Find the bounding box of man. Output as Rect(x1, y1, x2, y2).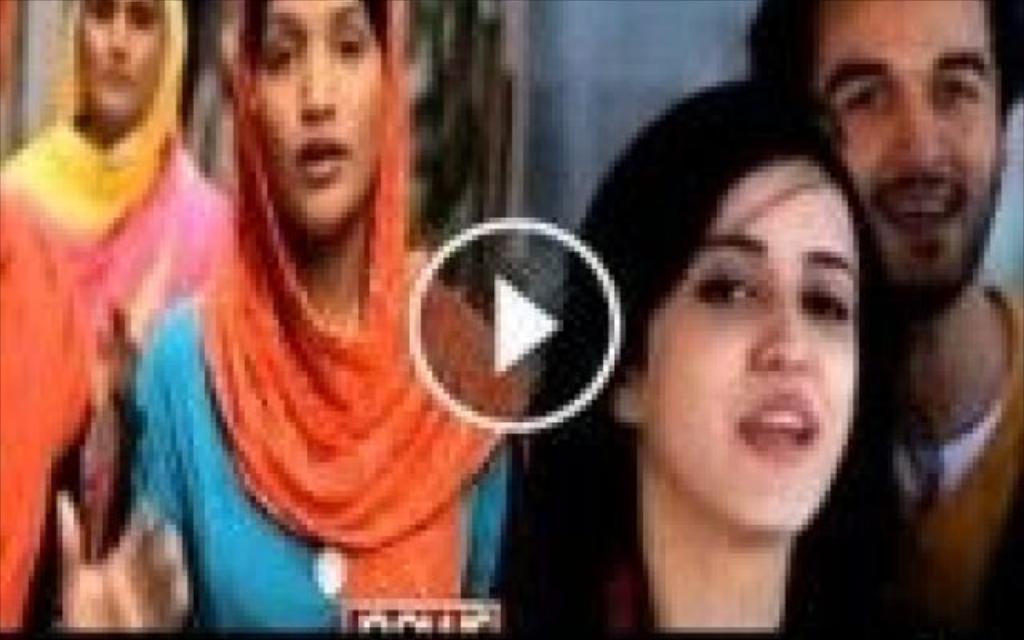
Rect(749, 0, 1022, 638).
